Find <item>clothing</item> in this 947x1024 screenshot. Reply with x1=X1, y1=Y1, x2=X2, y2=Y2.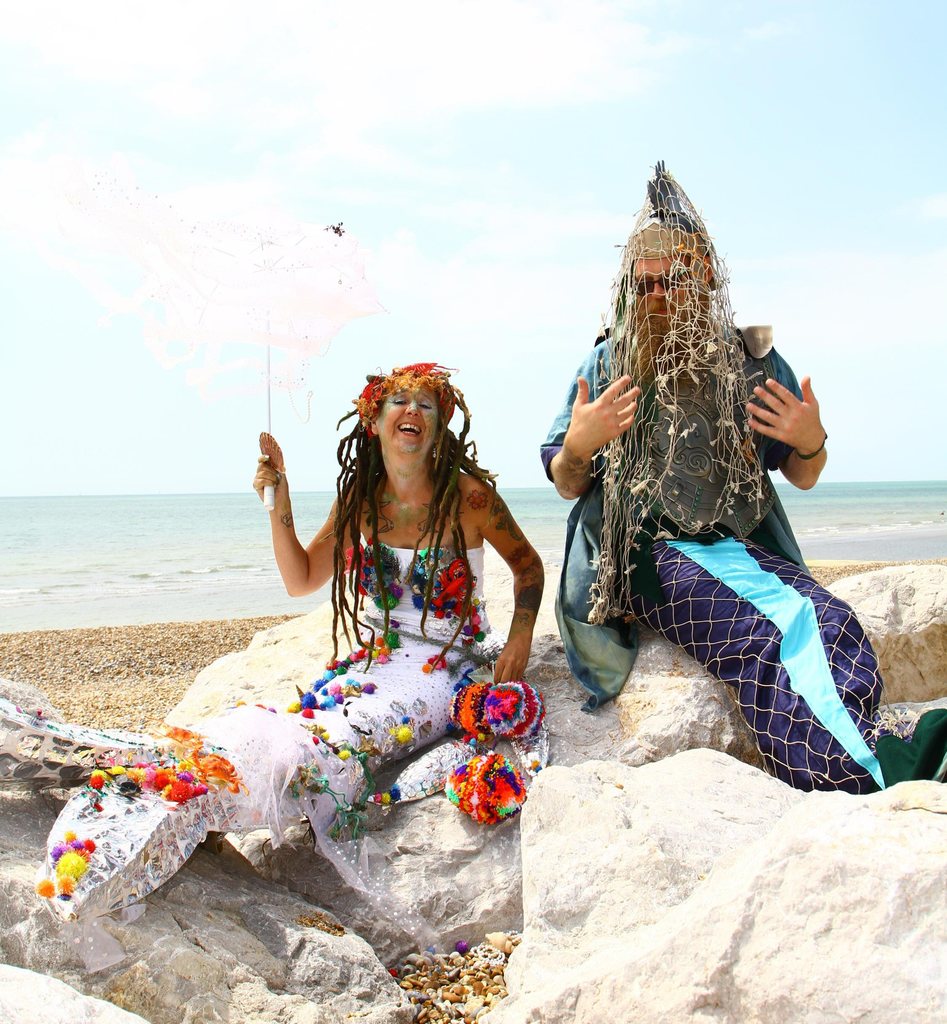
x1=9, y1=523, x2=492, y2=924.
